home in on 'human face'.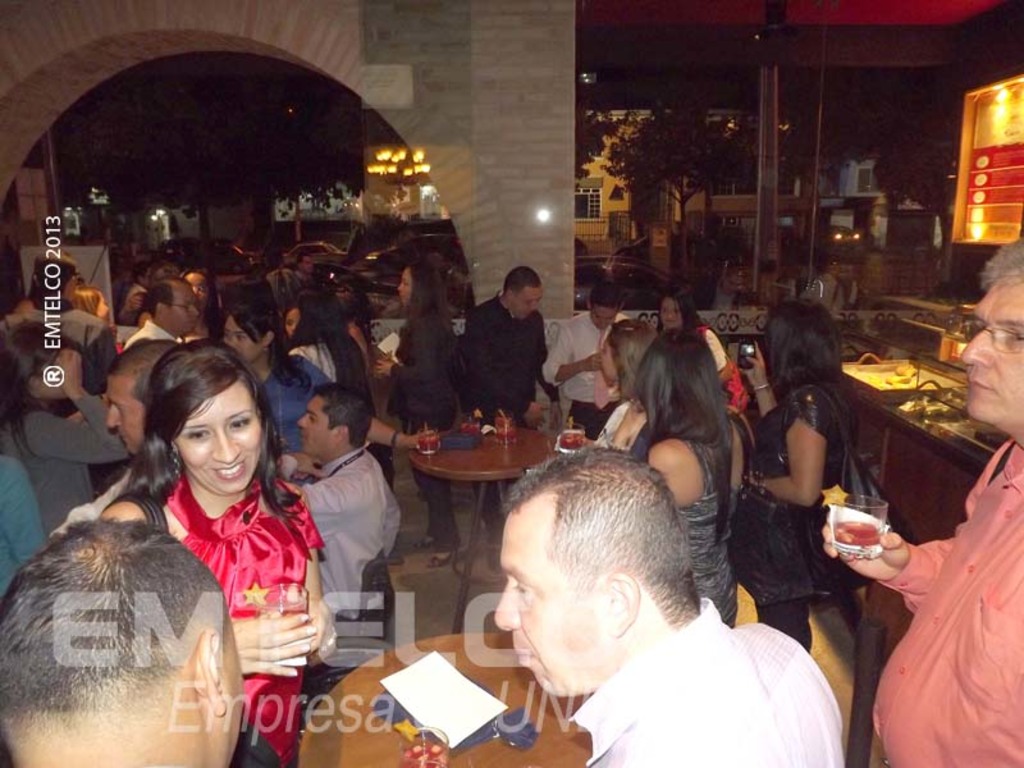
Homed in at [508, 287, 541, 319].
